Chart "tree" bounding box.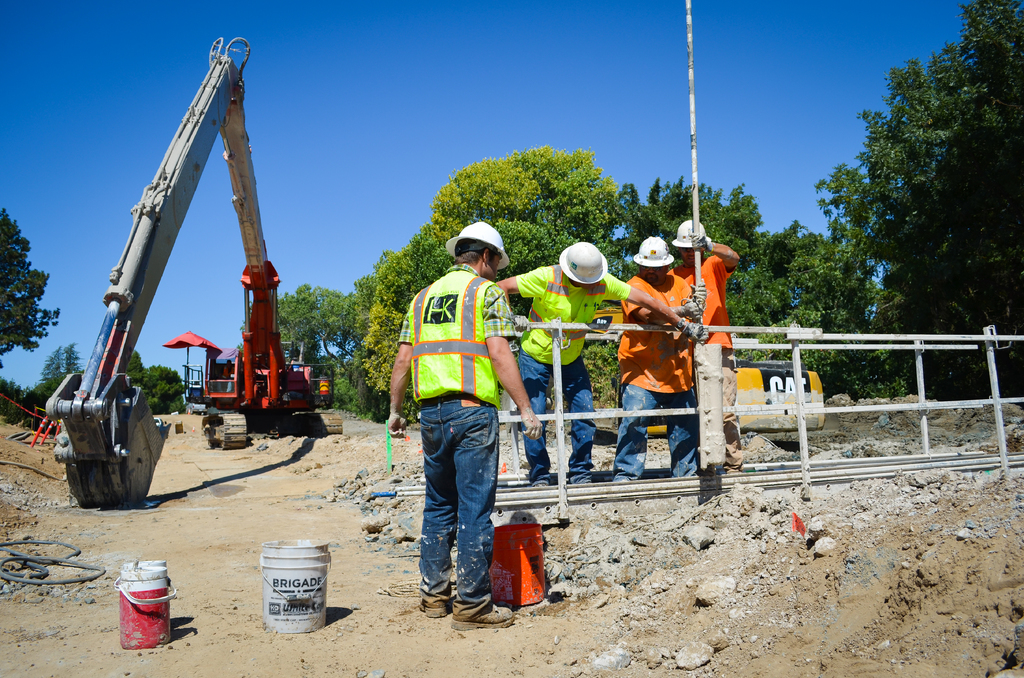
Charted: bbox(283, 280, 367, 357).
